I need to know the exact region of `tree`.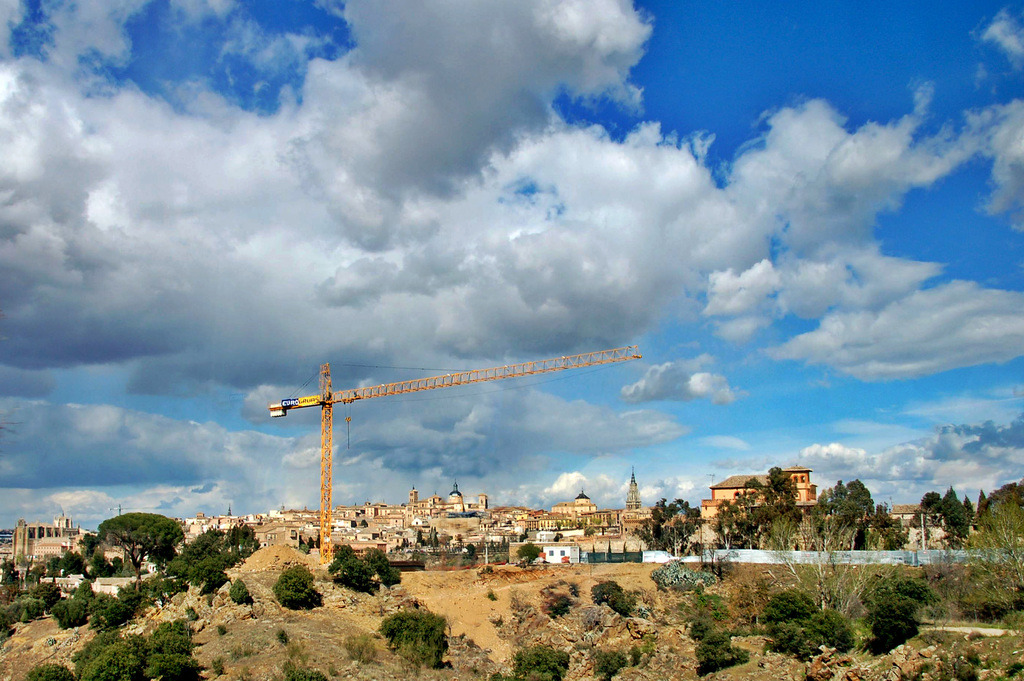
Region: BBox(765, 466, 803, 551).
